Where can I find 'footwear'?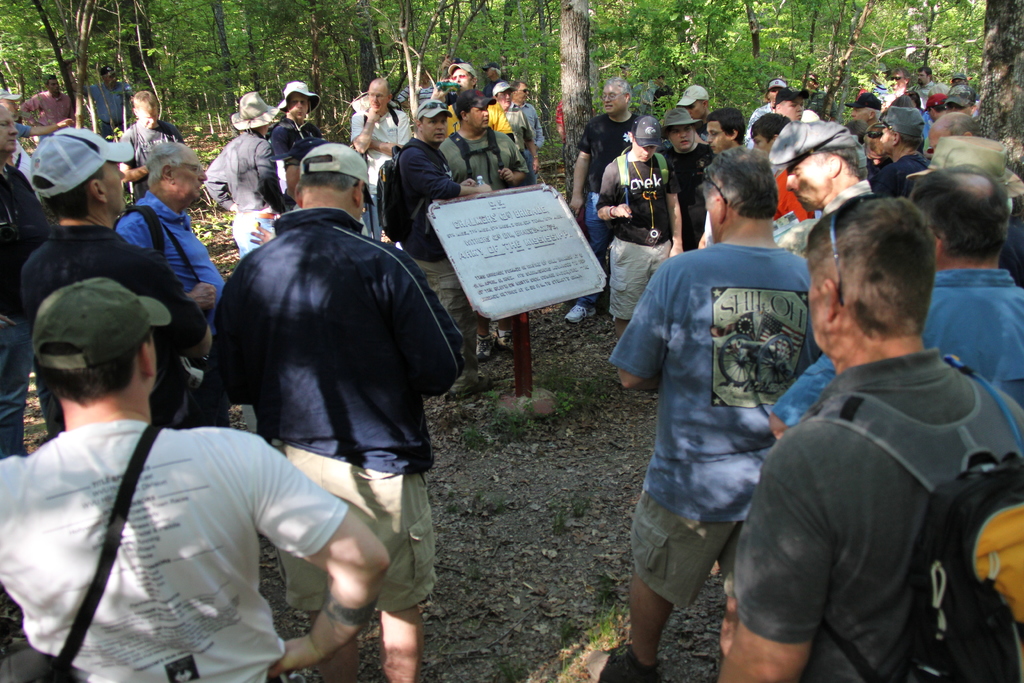
You can find it at bbox=(561, 301, 599, 326).
